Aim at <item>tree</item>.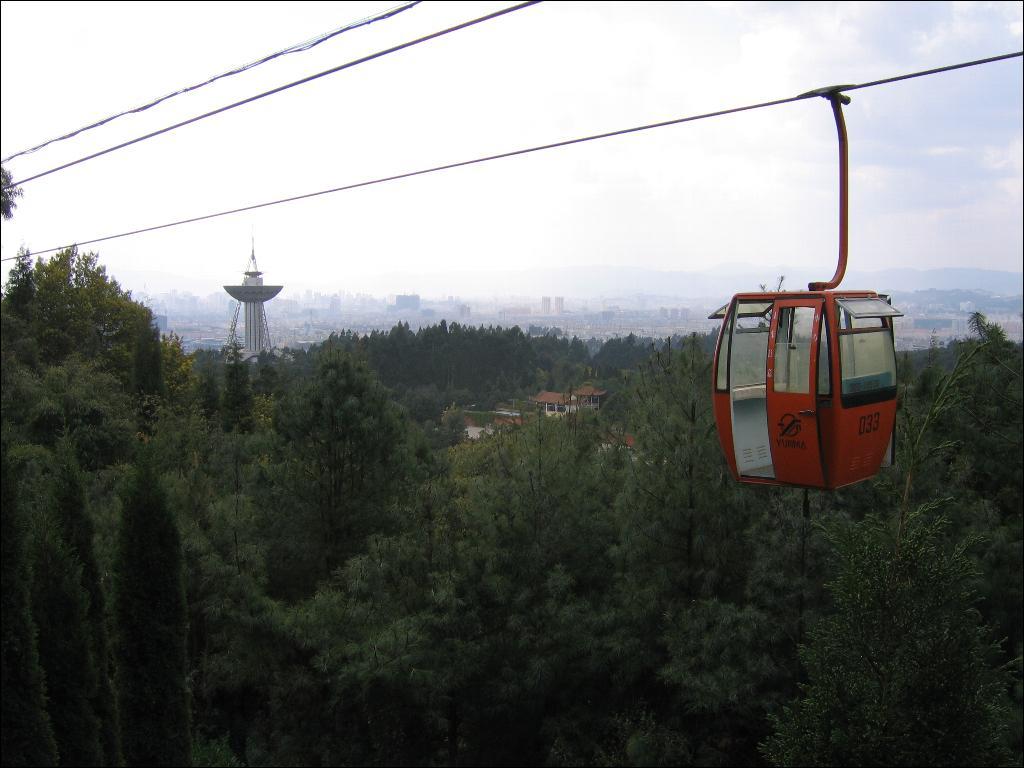
Aimed at (0, 163, 25, 226).
